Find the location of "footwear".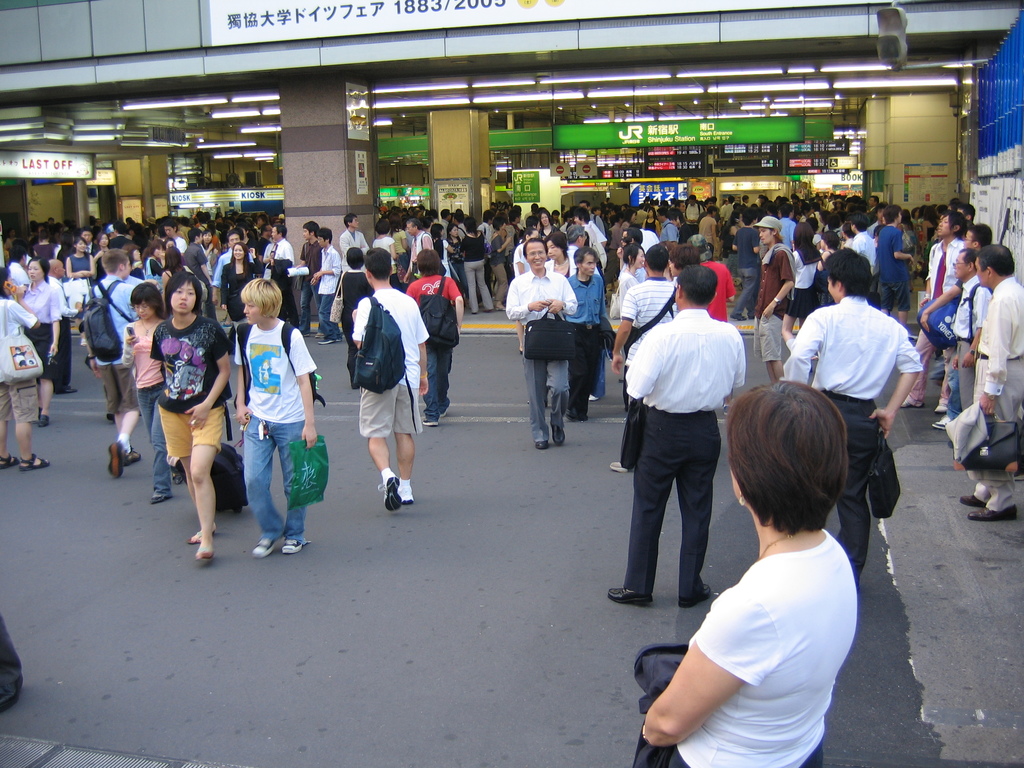
Location: 149,499,165,505.
